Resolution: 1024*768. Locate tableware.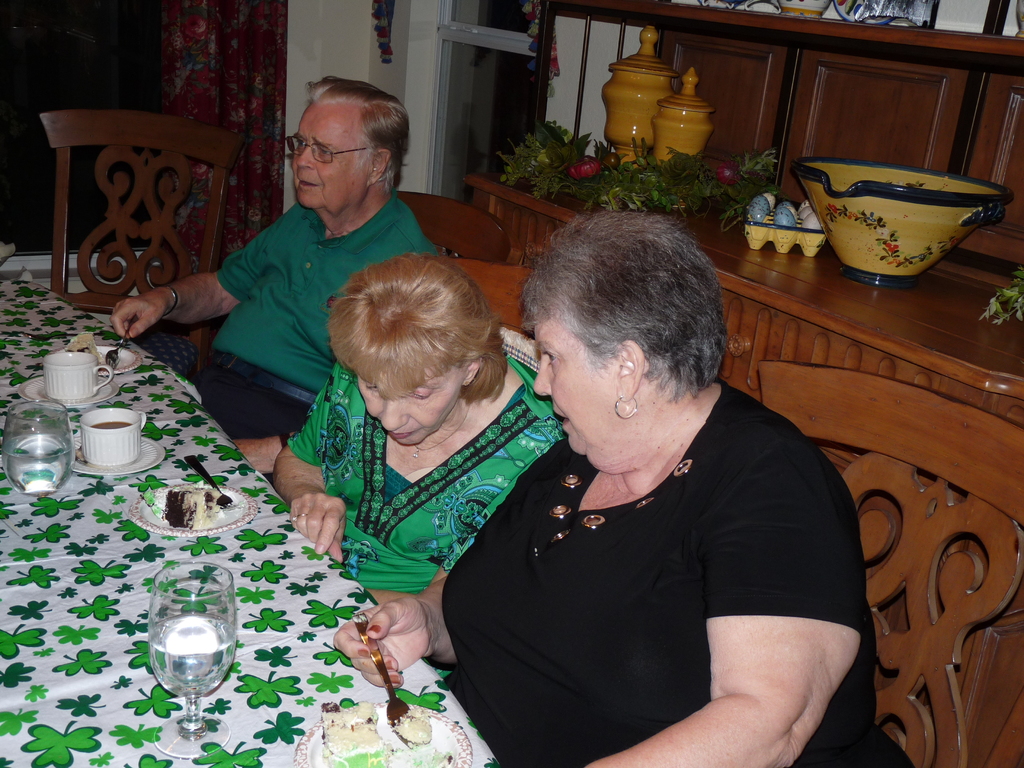
[810,147,997,272].
